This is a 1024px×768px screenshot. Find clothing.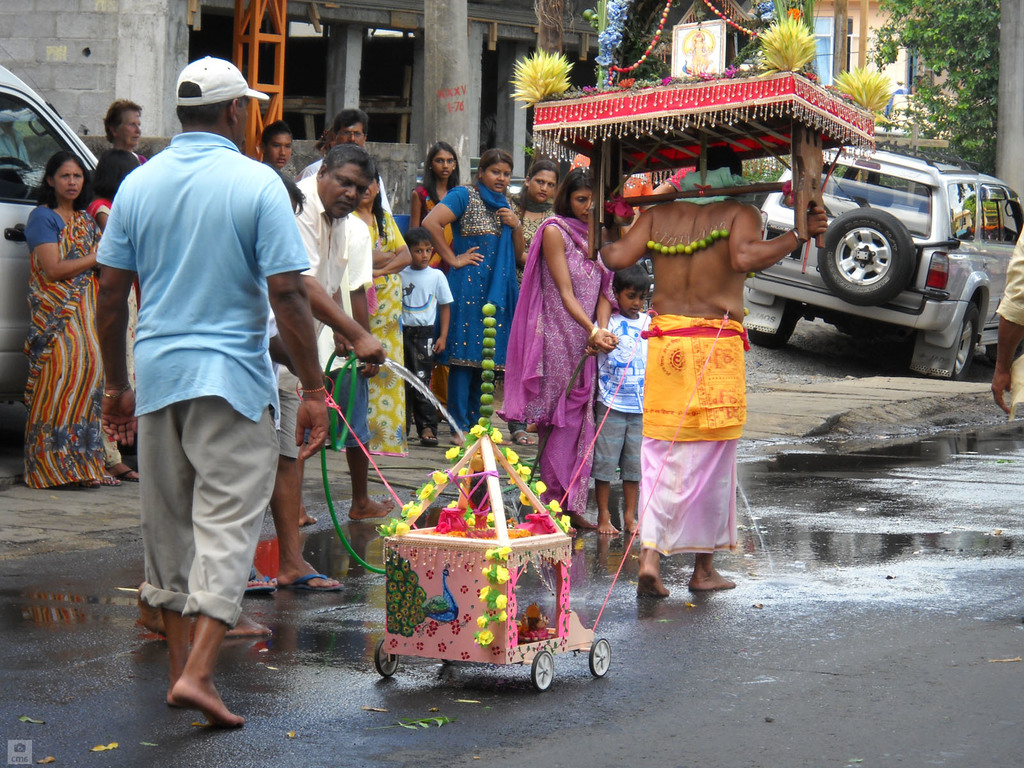
Bounding box: pyautogui.locateOnScreen(640, 315, 753, 559).
